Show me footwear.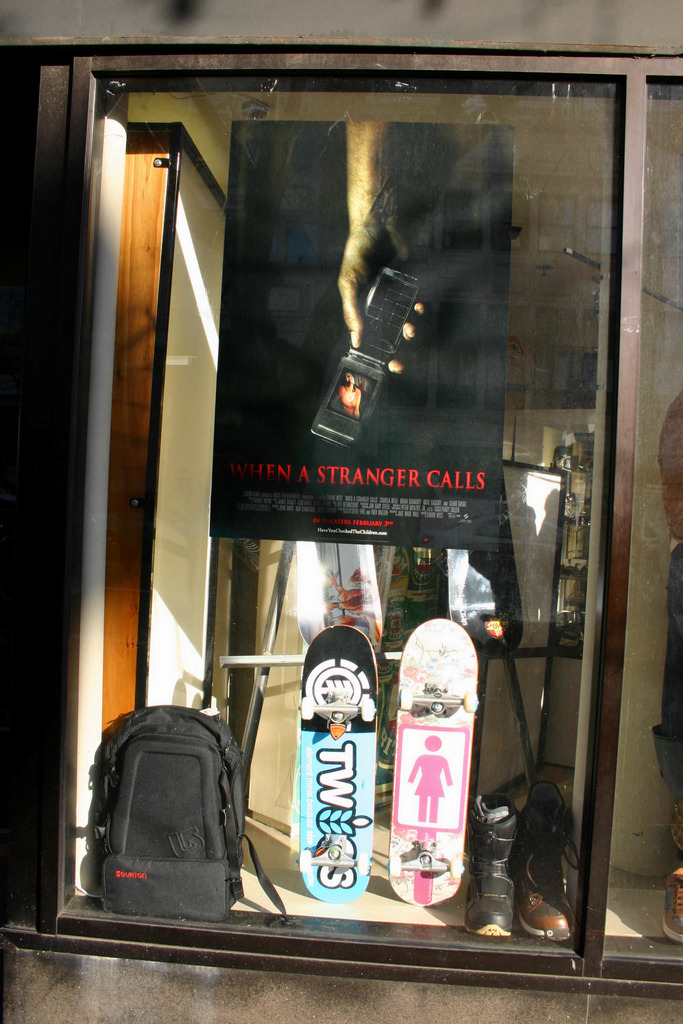
footwear is here: 659/854/682/945.
